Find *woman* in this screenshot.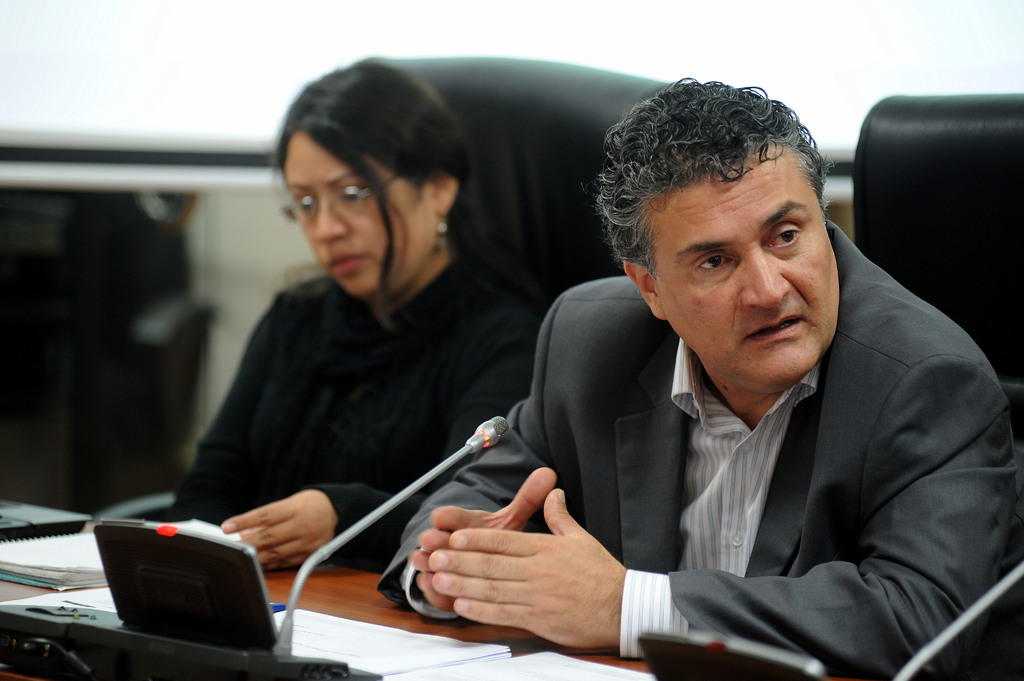
The bounding box for *woman* is rect(234, 90, 717, 675).
